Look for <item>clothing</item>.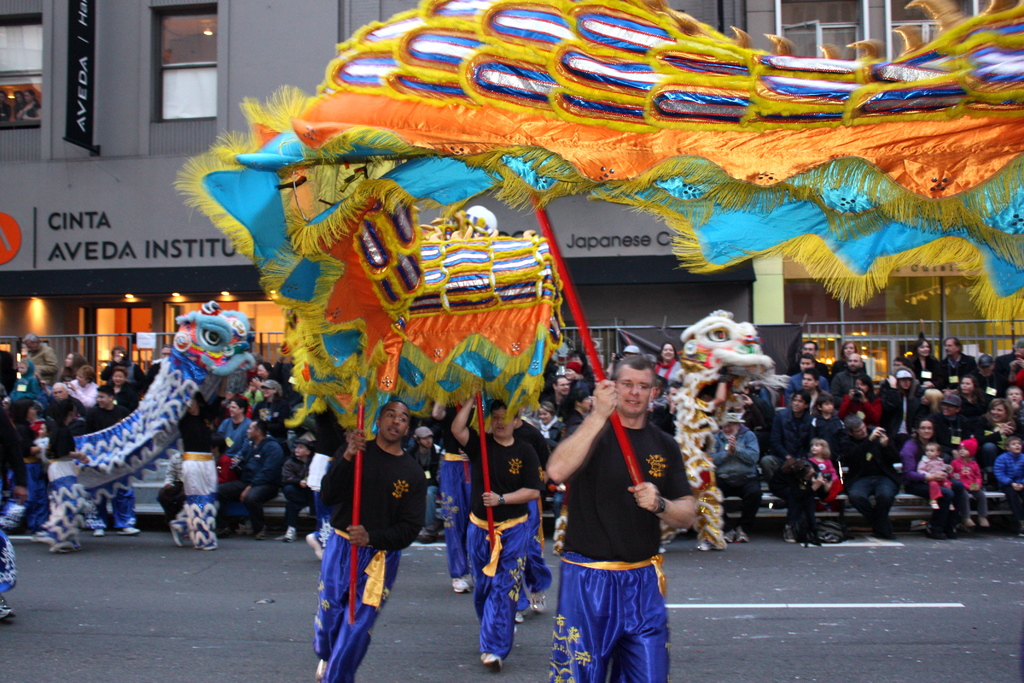
Found: 803 415 845 452.
